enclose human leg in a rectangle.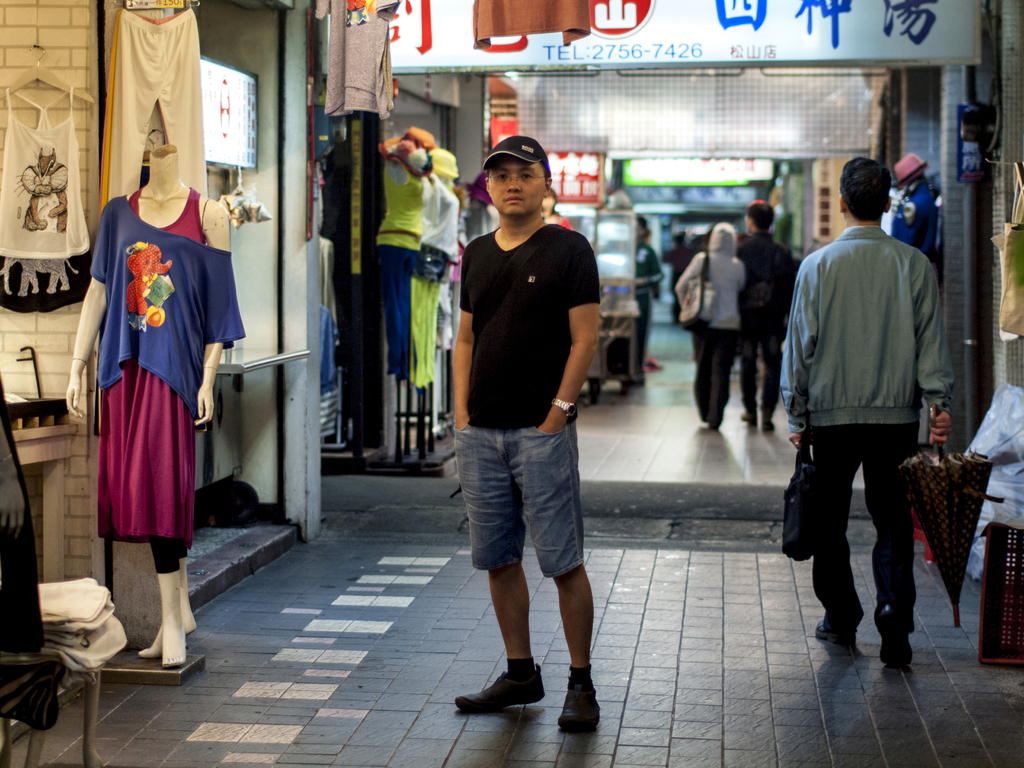
863,424,927,657.
